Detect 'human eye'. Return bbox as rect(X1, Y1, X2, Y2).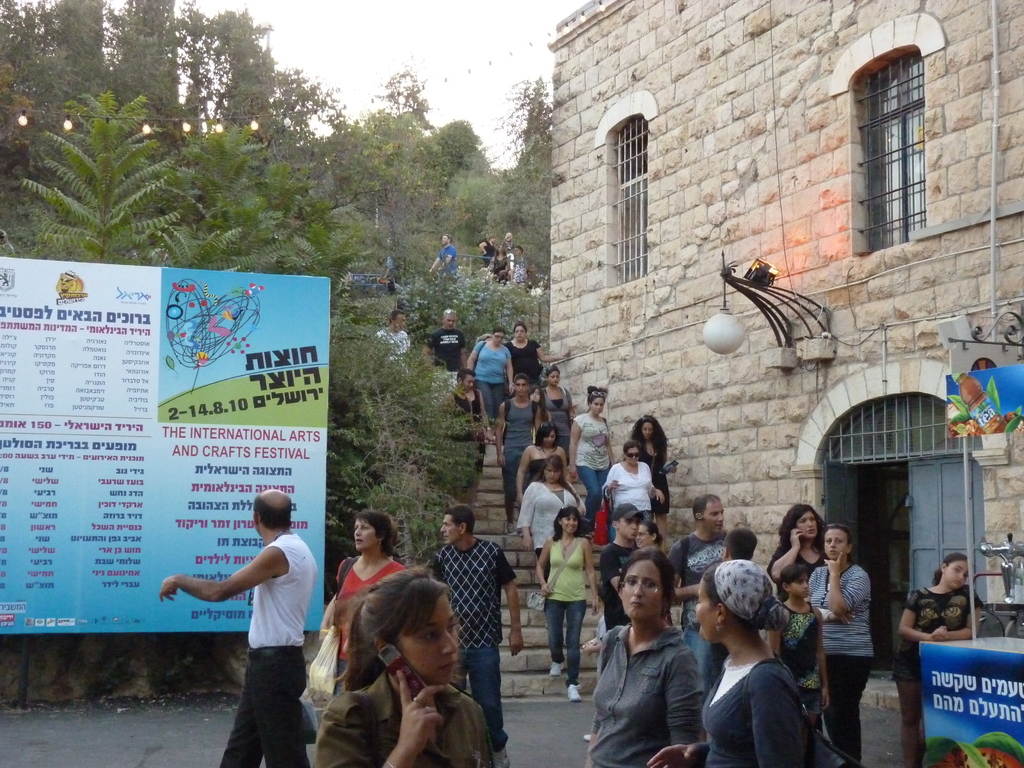
rect(797, 518, 809, 524).
